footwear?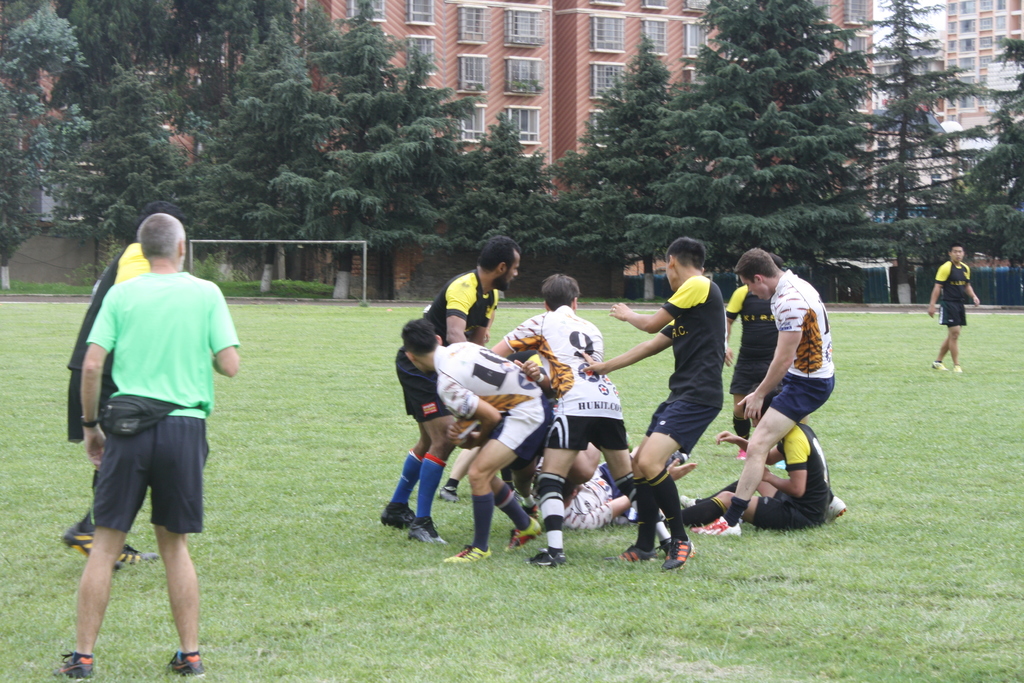
bbox=[439, 485, 460, 506]
